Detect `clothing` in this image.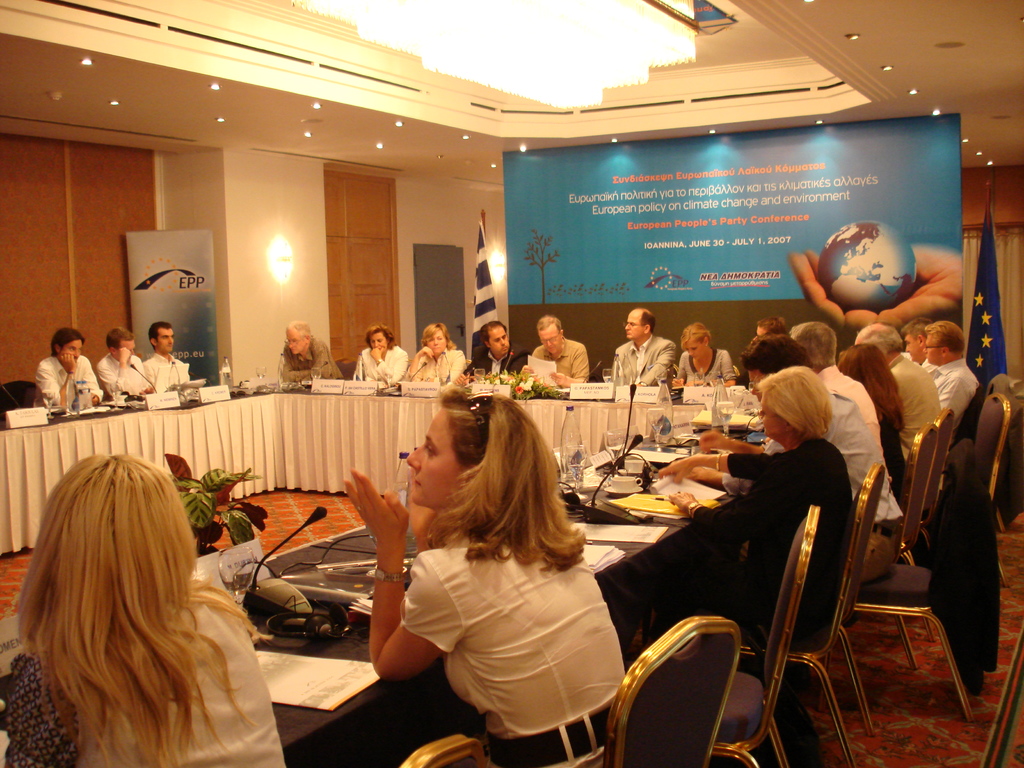
Detection: bbox=(275, 339, 346, 385).
